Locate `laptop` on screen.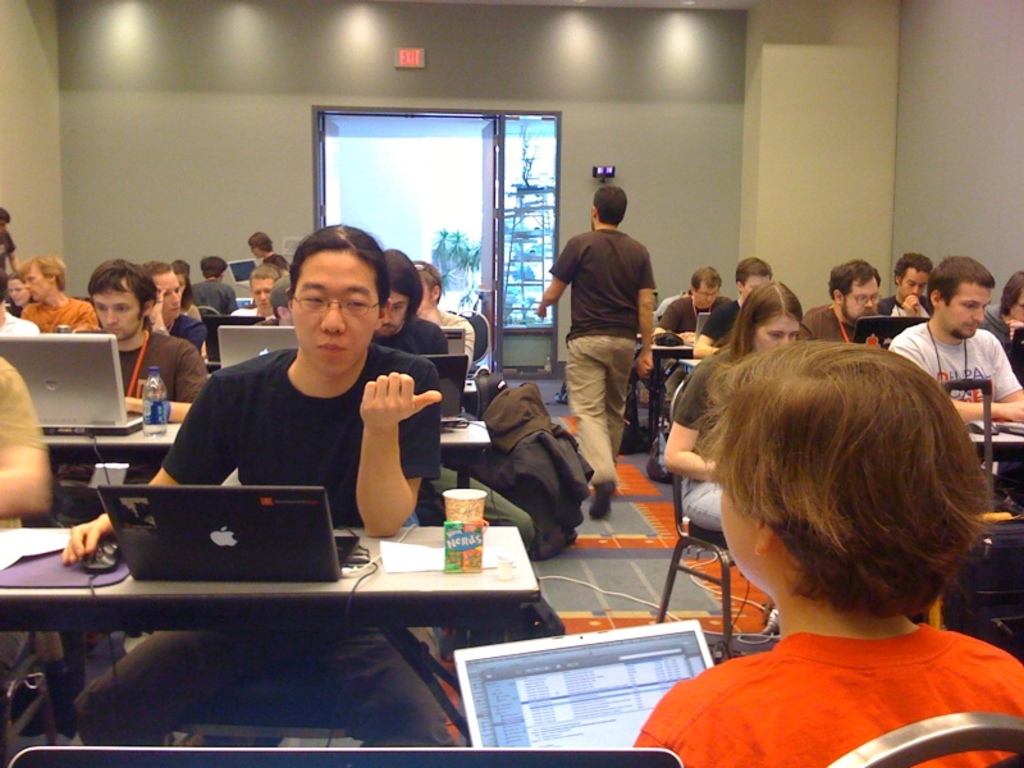
On screen at [421, 356, 468, 430].
